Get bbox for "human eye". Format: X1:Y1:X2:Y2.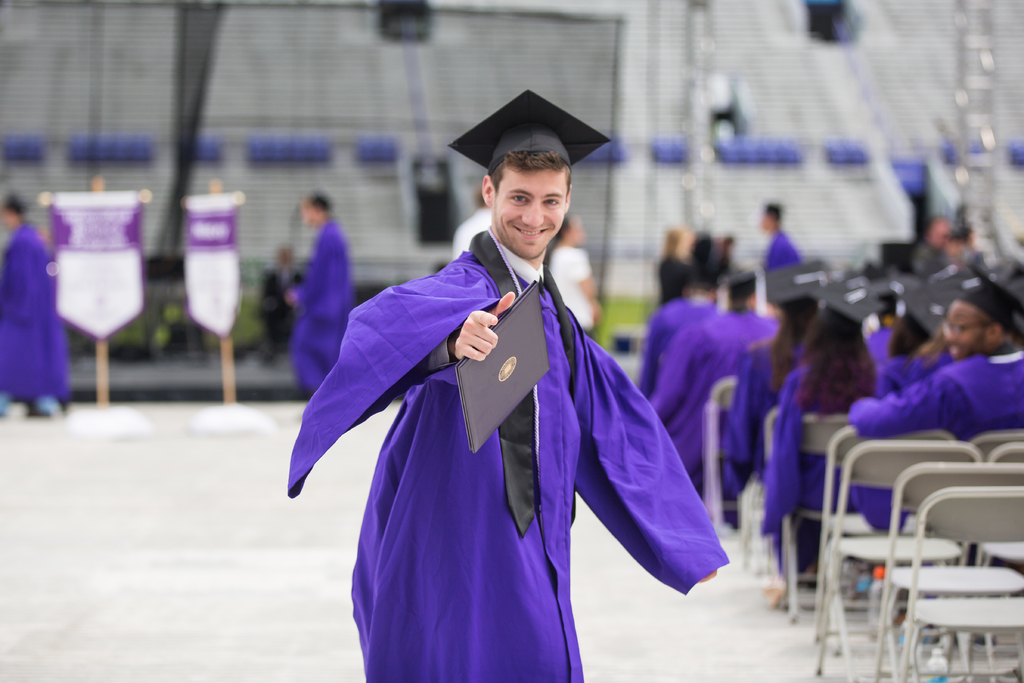
511:189:532:210.
